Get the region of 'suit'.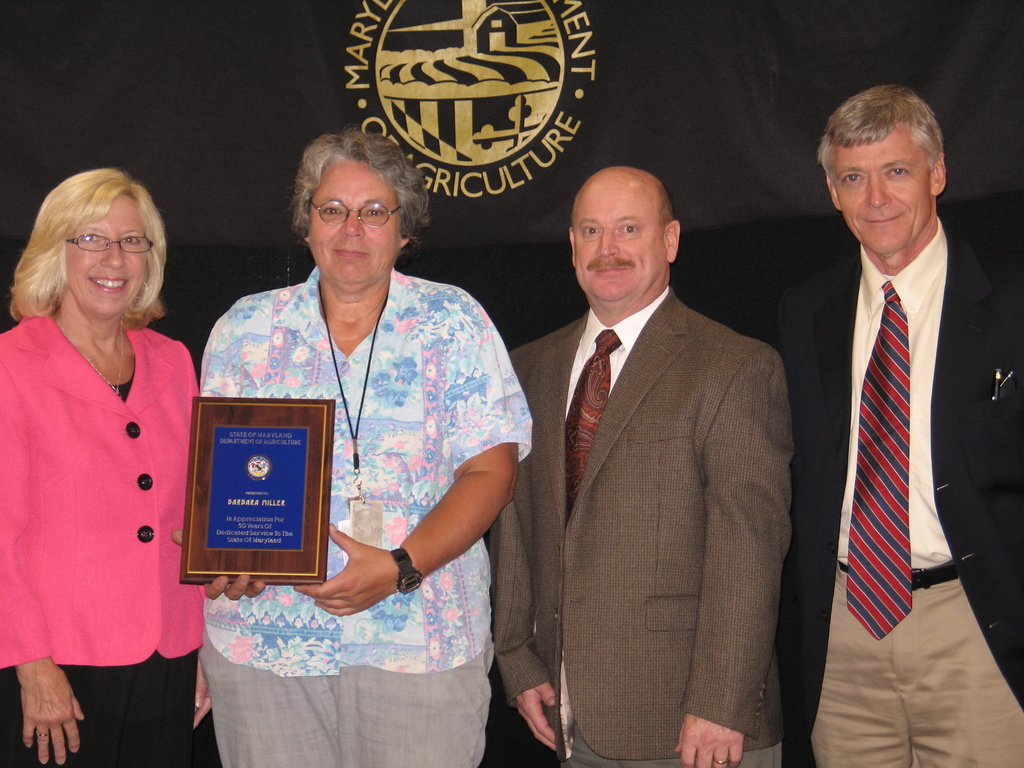
l=0, t=312, r=198, b=767.
